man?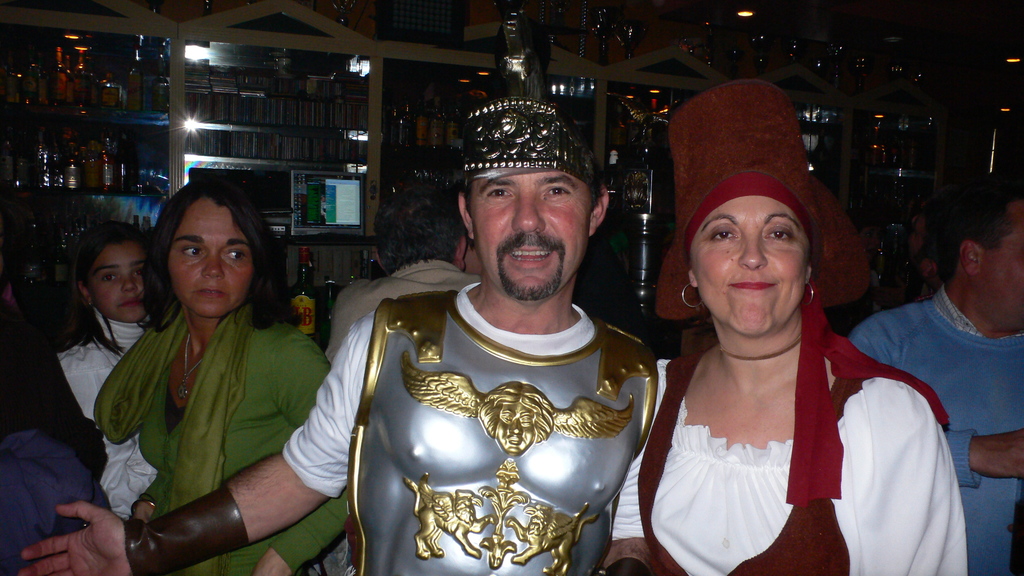
x1=14, y1=98, x2=654, y2=575
